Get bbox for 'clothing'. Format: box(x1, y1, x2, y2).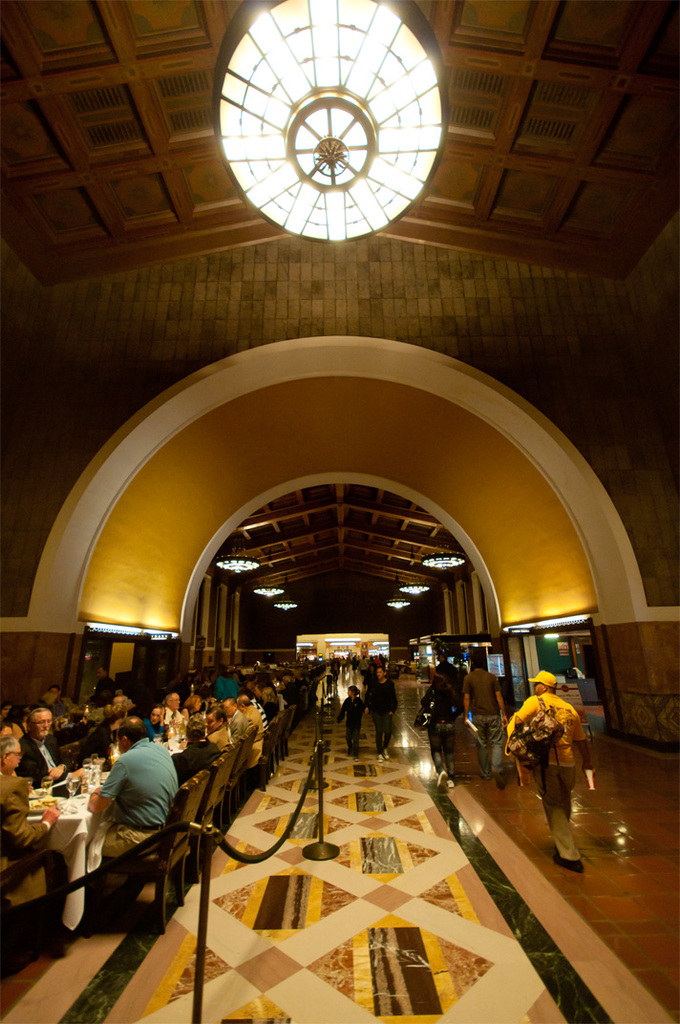
box(513, 692, 580, 862).
